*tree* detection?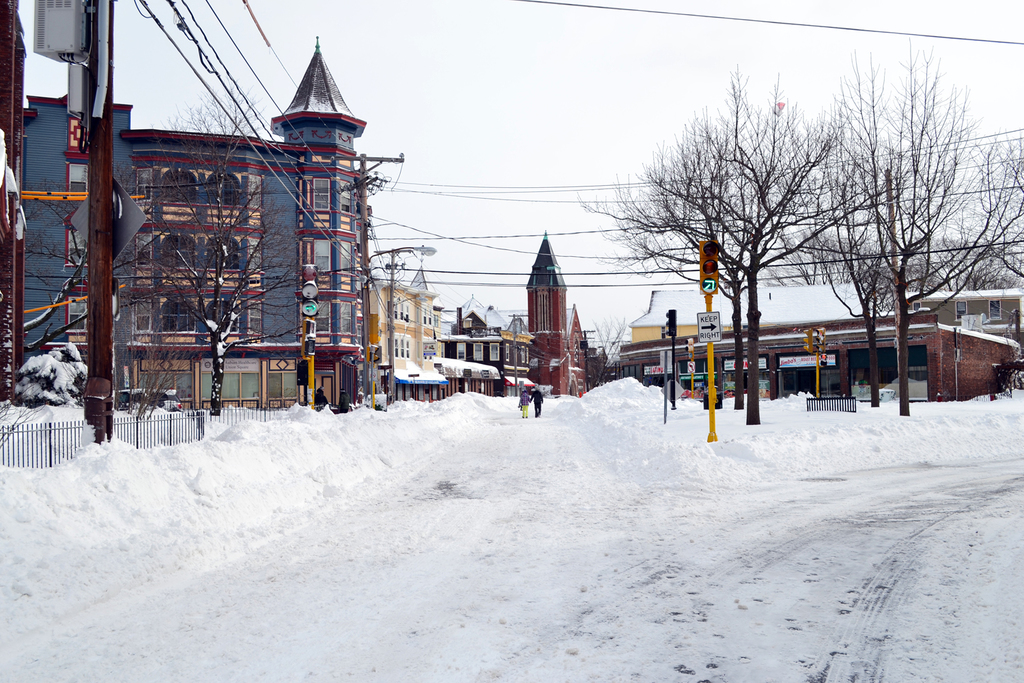
bbox(785, 181, 938, 407)
